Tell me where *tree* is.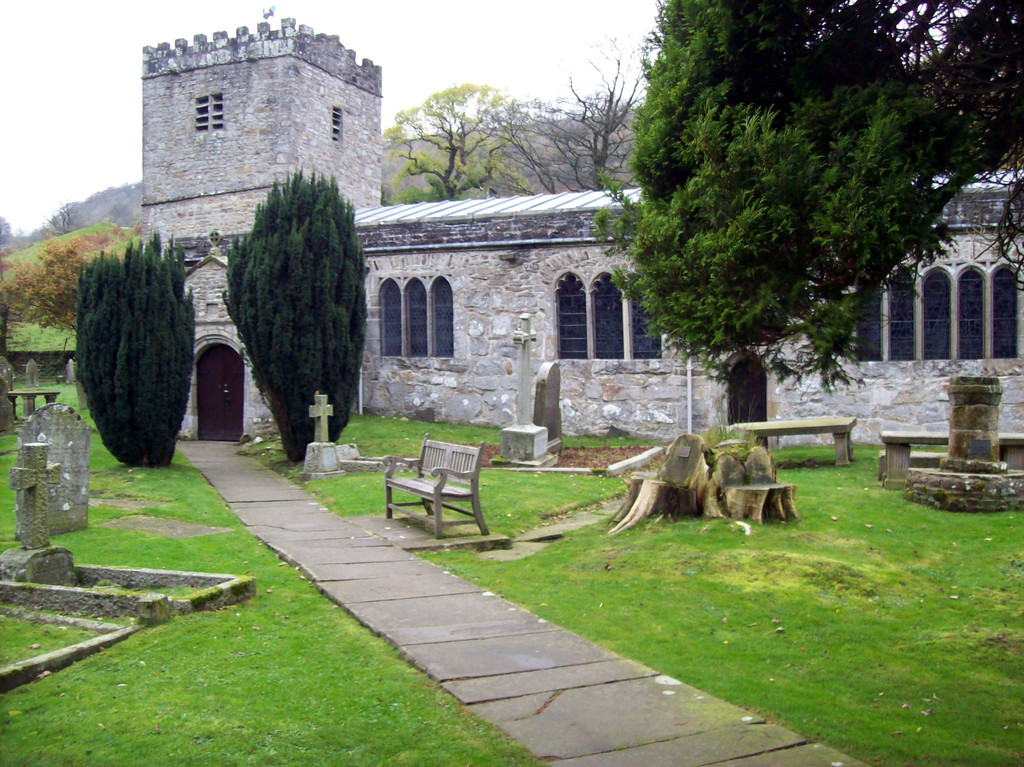
*tree* is at x1=595 y1=1 x2=1022 y2=392.
